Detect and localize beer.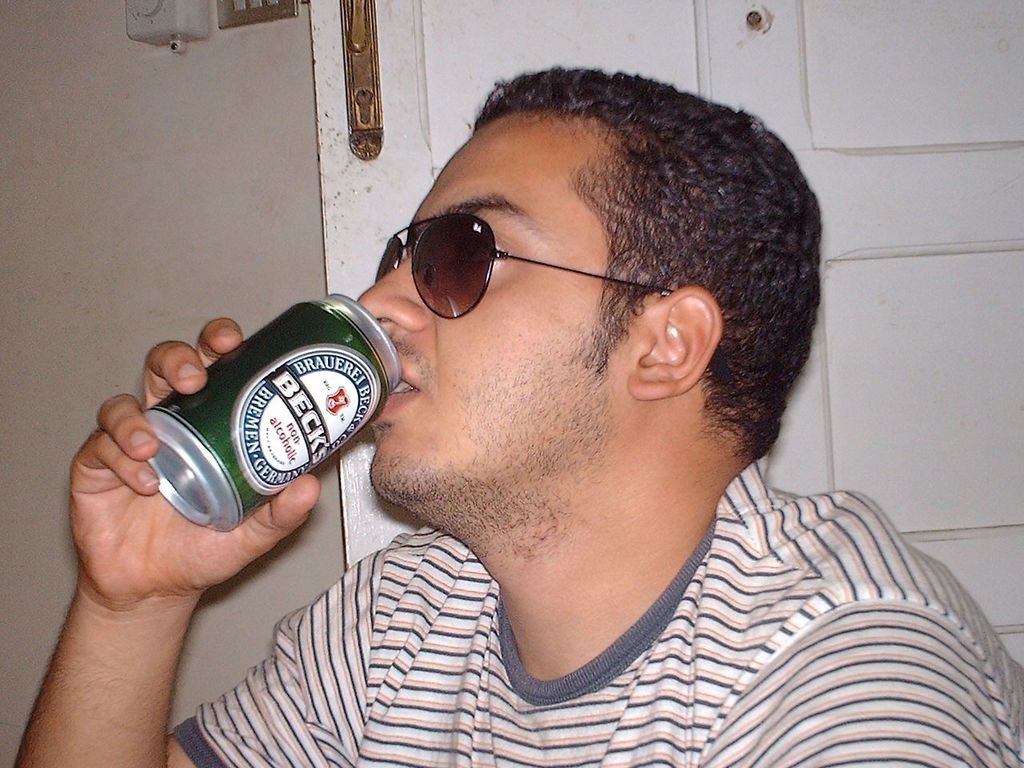
Localized at (x1=114, y1=289, x2=385, y2=571).
